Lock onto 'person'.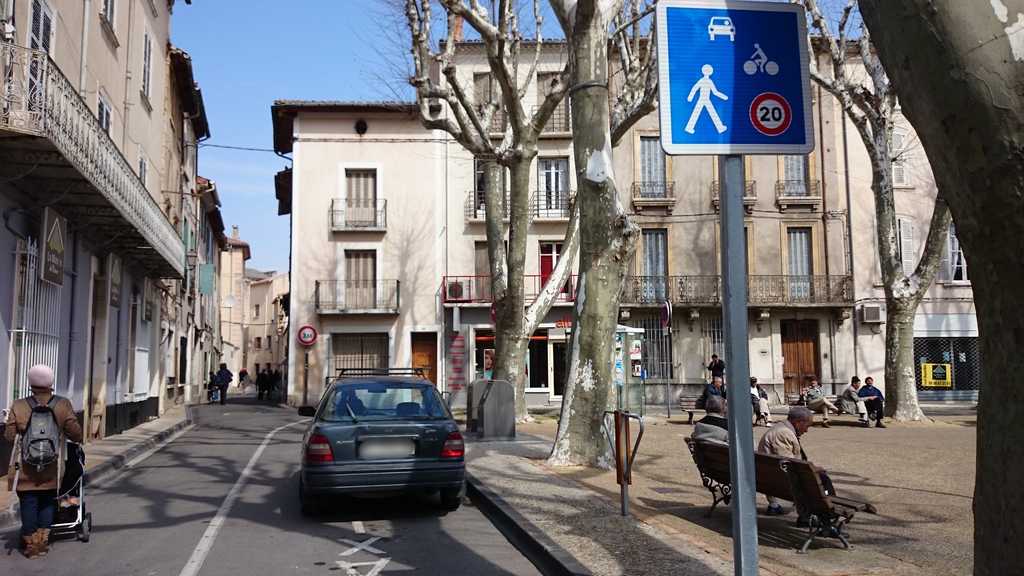
Locked: (left=803, top=377, right=843, bottom=428).
